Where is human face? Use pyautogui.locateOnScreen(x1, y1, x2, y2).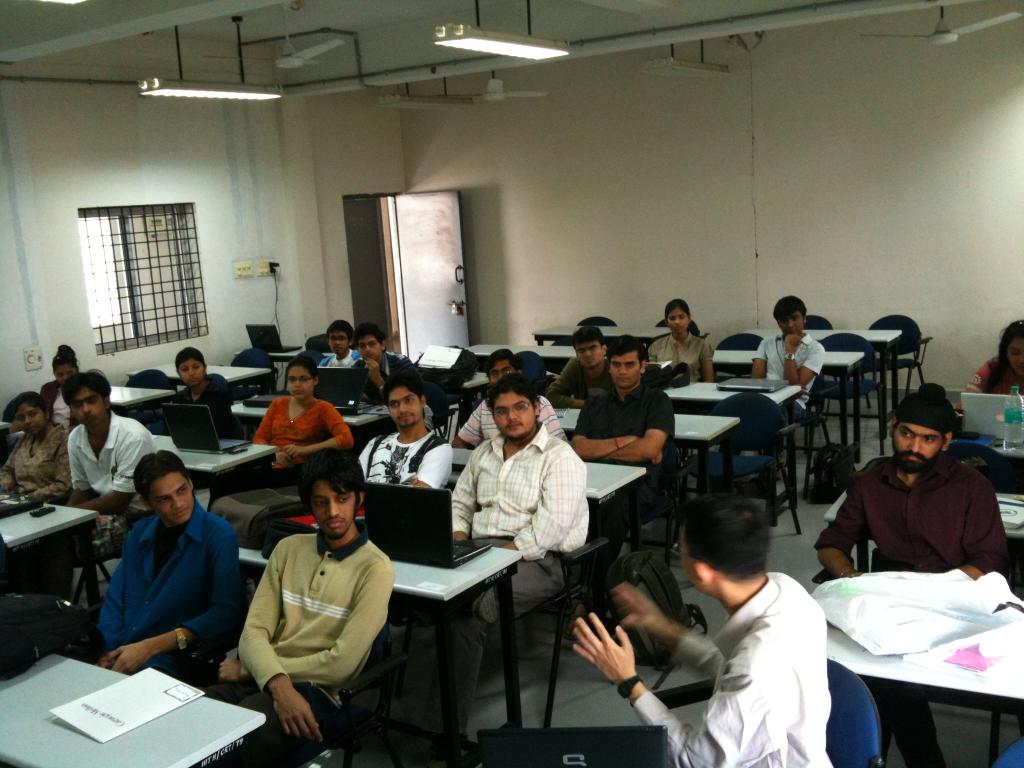
pyautogui.locateOnScreen(671, 307, 688, 333).
